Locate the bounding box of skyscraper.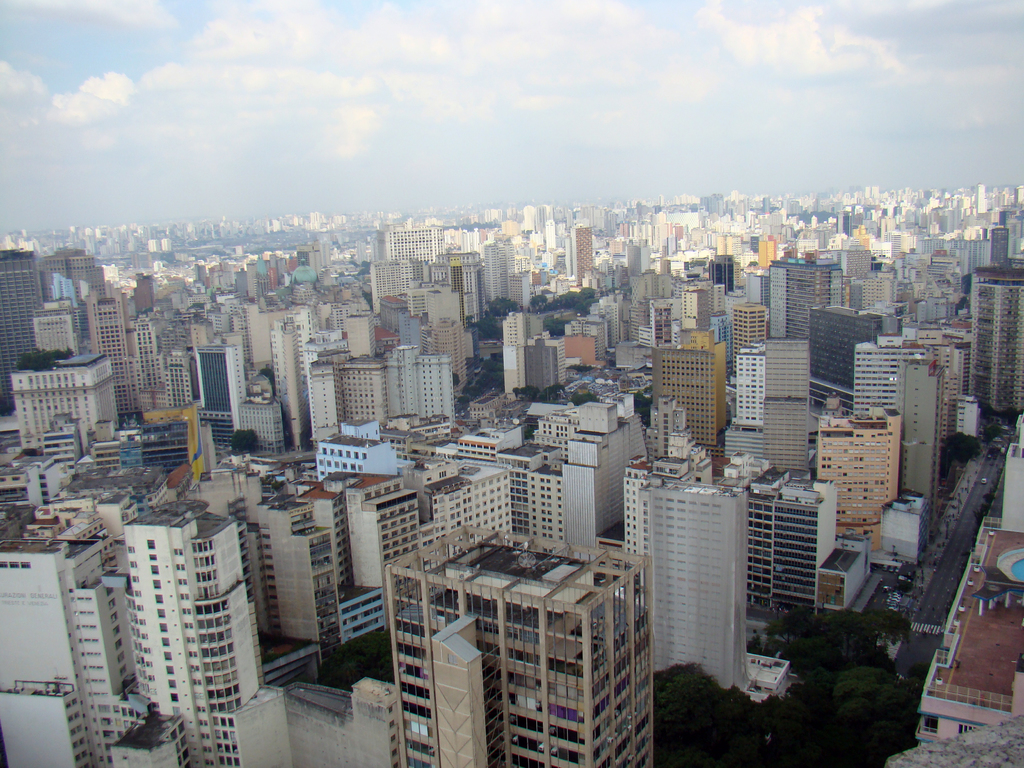
Bounding box: x1=768, y1=257, x2=841, y2=337.
